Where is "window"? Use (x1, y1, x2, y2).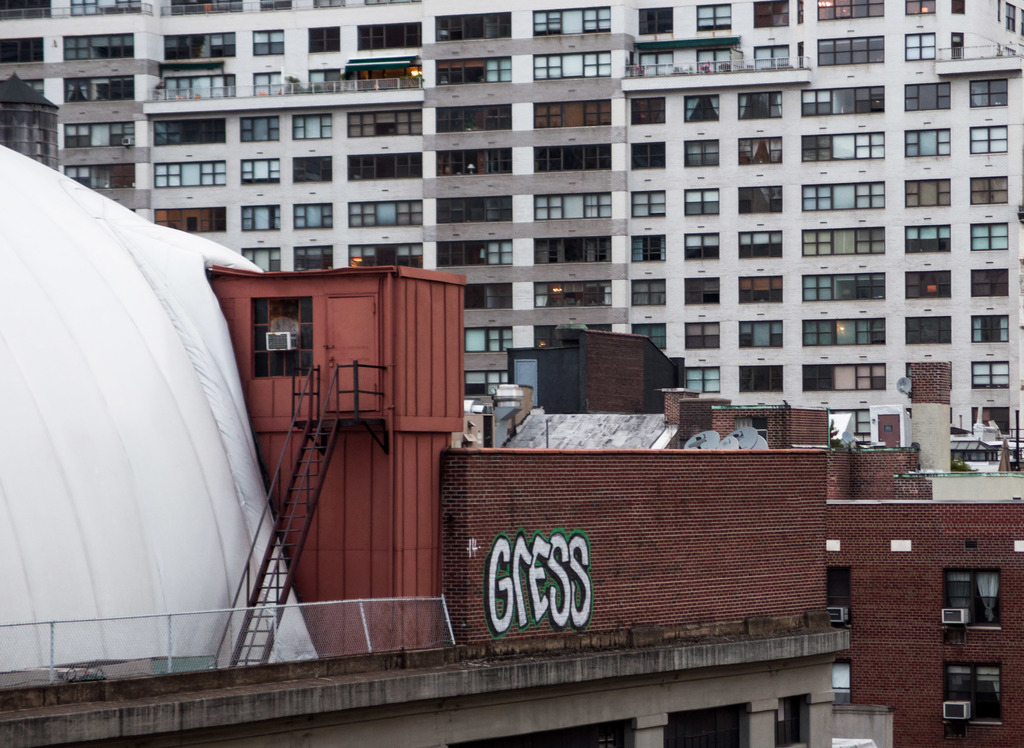
(338, 113, 425, 145).
